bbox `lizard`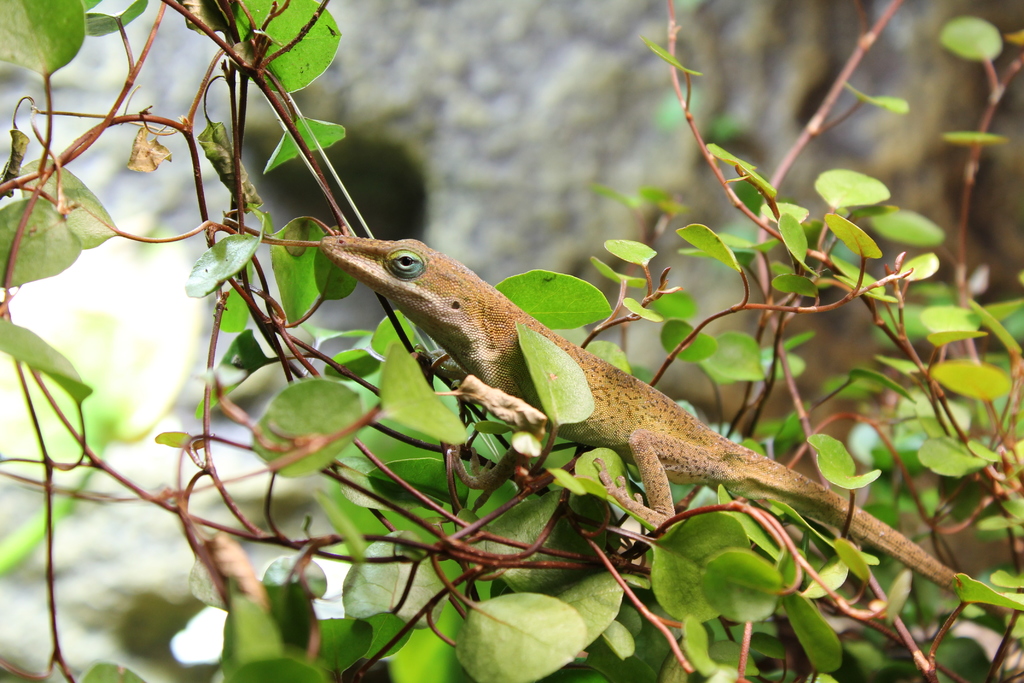
{"left": 343, "top": 224, "right": 860, "bottom": 575}
